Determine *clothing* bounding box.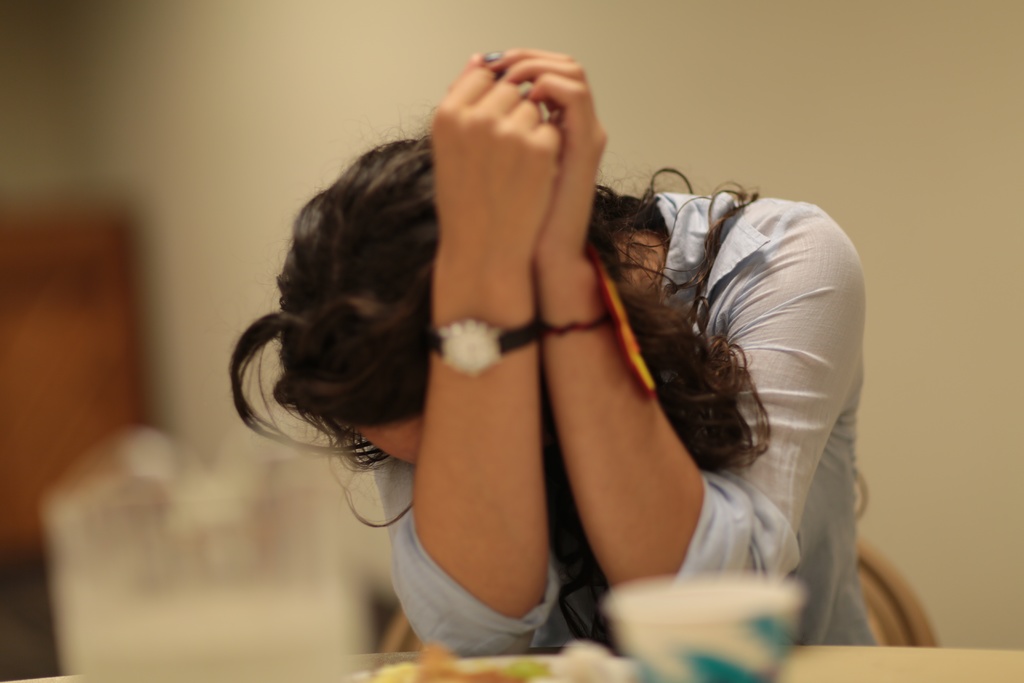
Determined: box(375, 187, 872, 645).
